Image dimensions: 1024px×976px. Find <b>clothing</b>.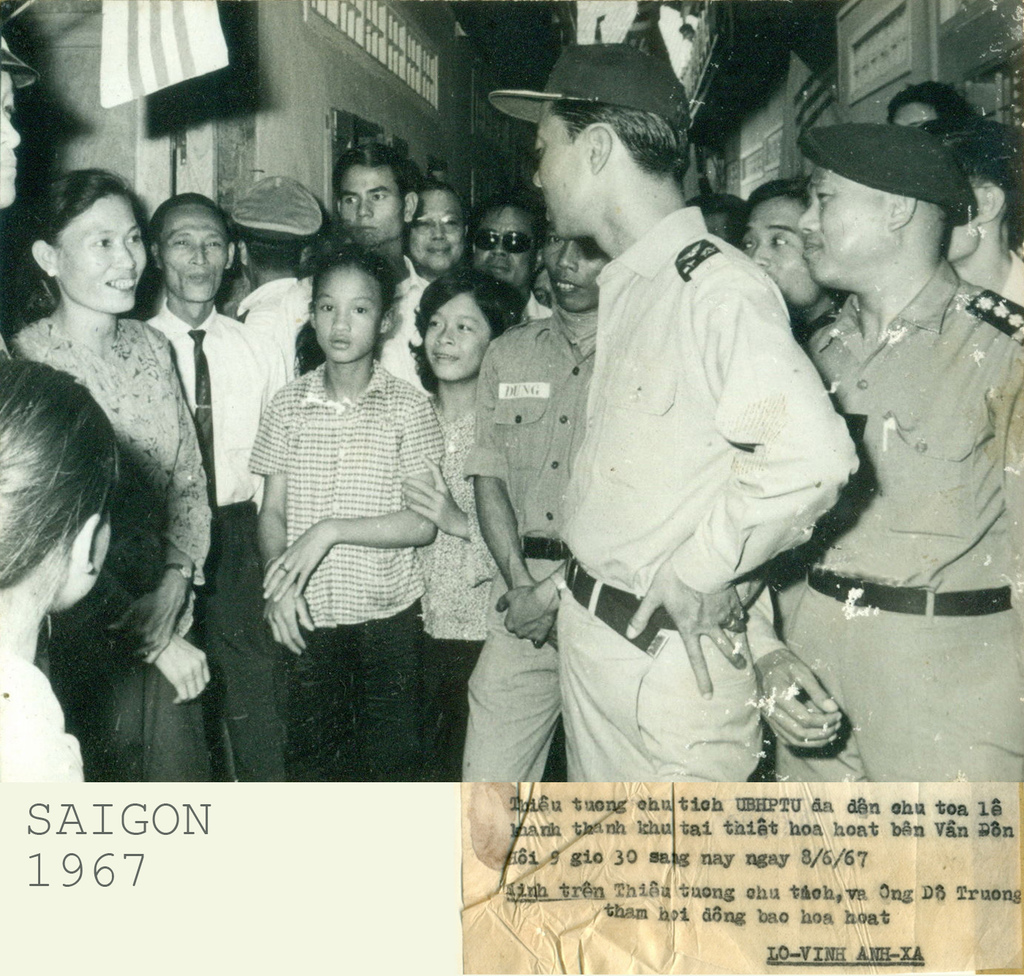
{"x1": 0, "y1": 296, "x2": 234, "y2": 789}.
